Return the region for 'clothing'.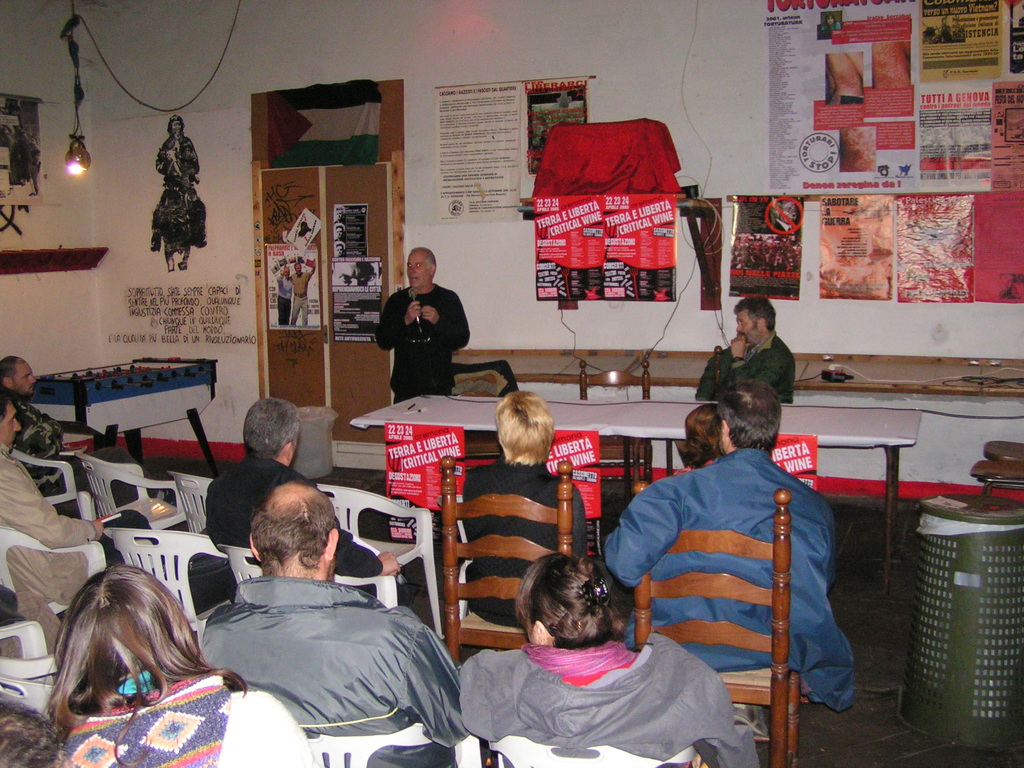
box=[0, 447, 124, 625].
